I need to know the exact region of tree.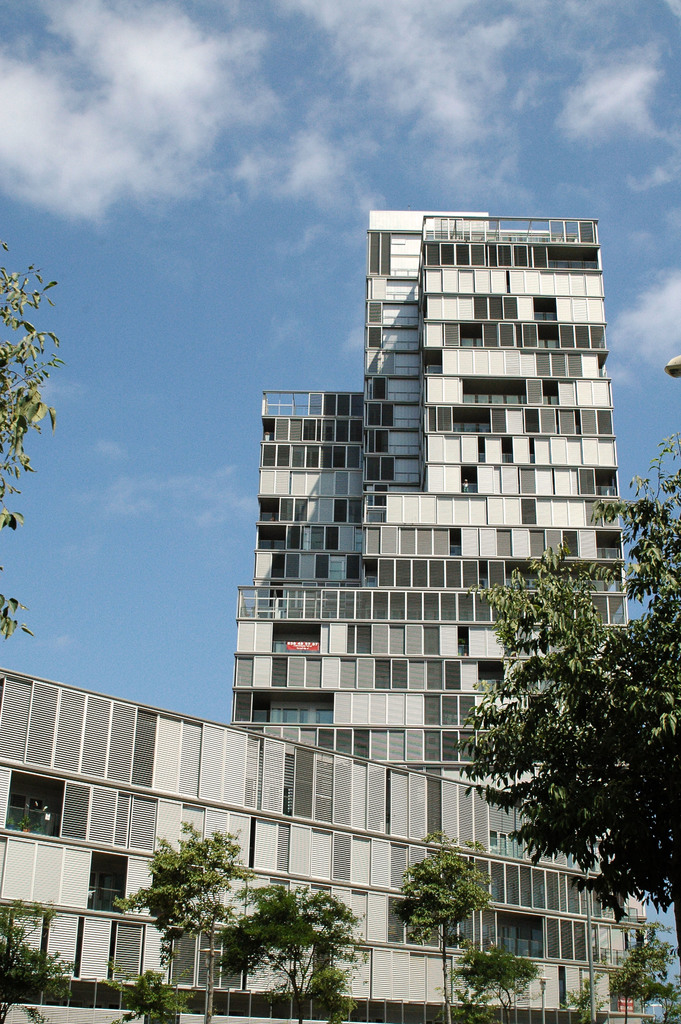
Region: [439,424,680,949].
